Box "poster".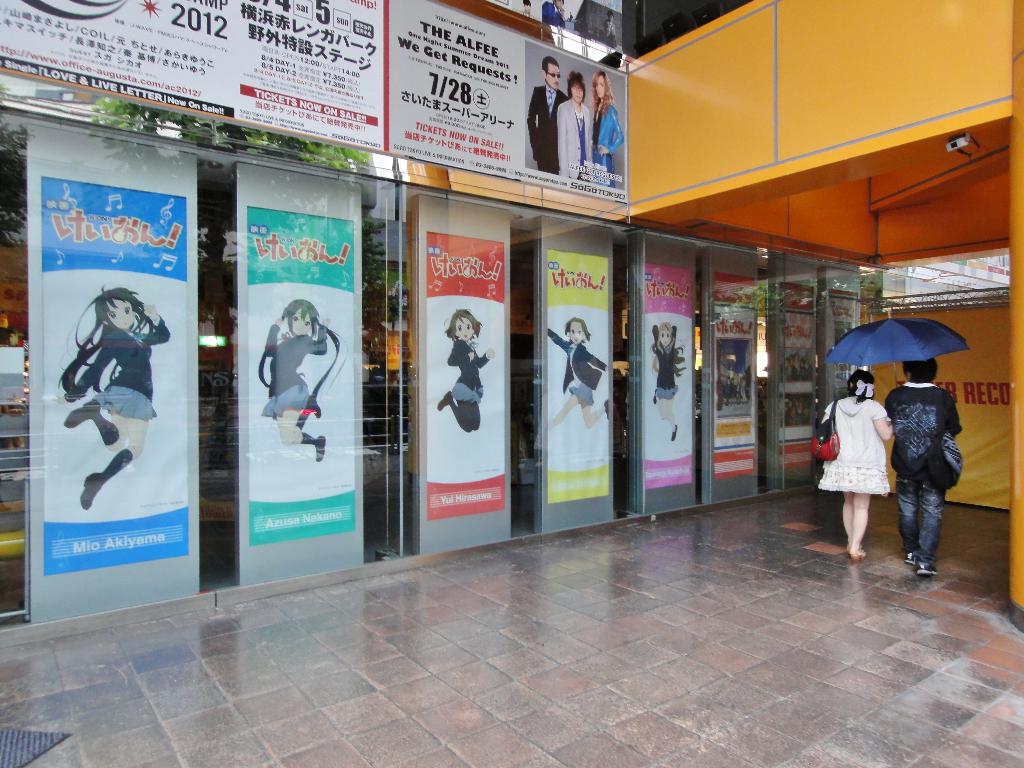
locate(0, 0, 633, 209).
